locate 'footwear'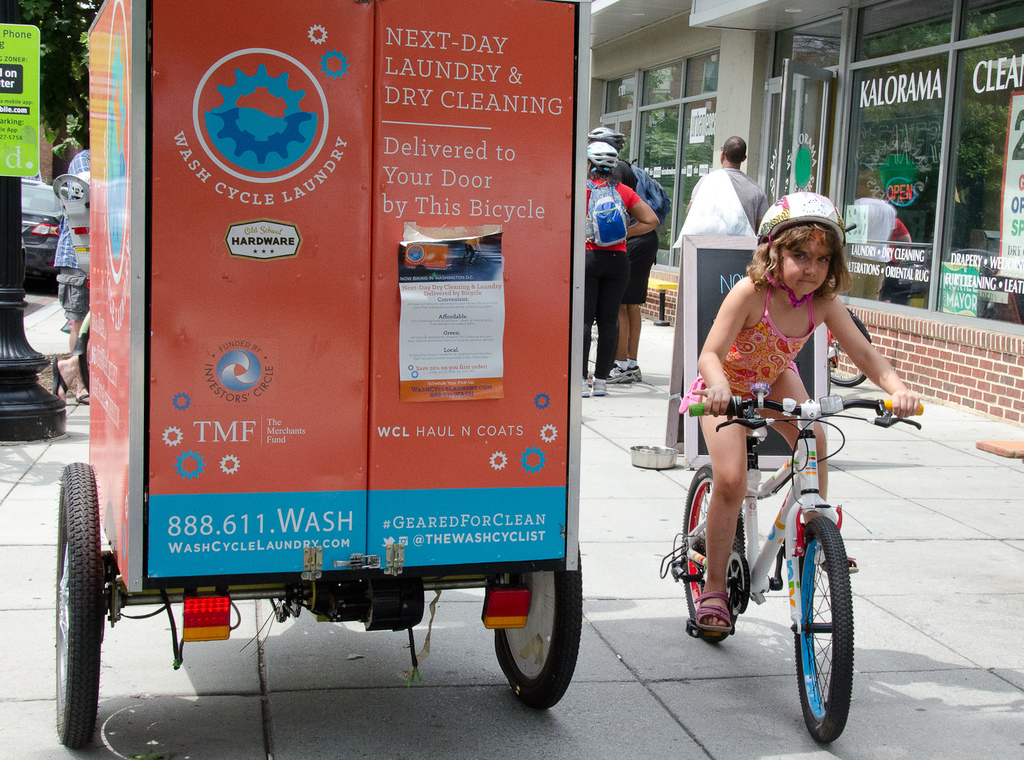
bbox=[609, 365, 632, 385]
